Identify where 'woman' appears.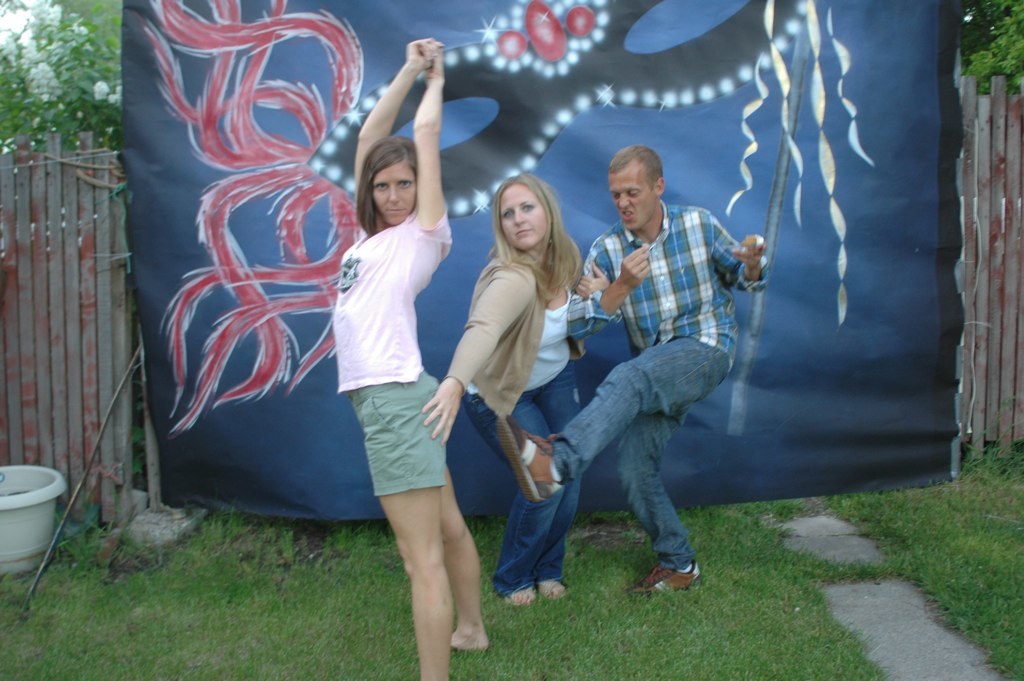
Appears at 327,34,493,680.
